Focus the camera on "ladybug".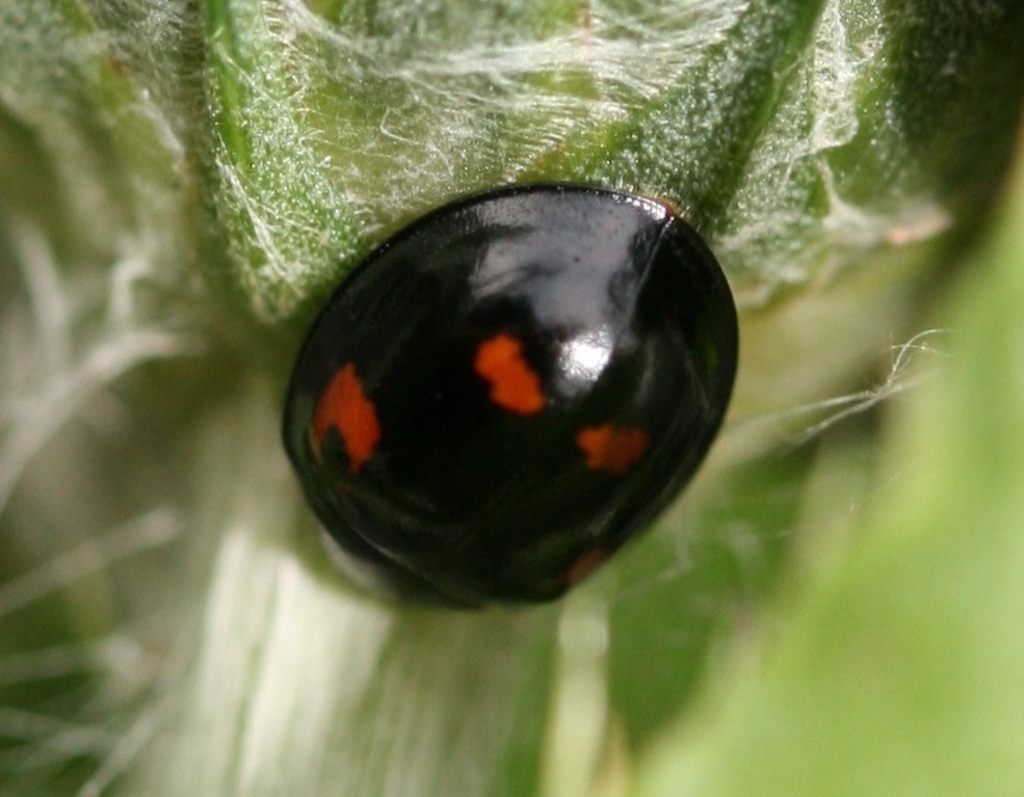
Focus region: pyautogui.locateOnScreen(275, 179, 741, 614).
